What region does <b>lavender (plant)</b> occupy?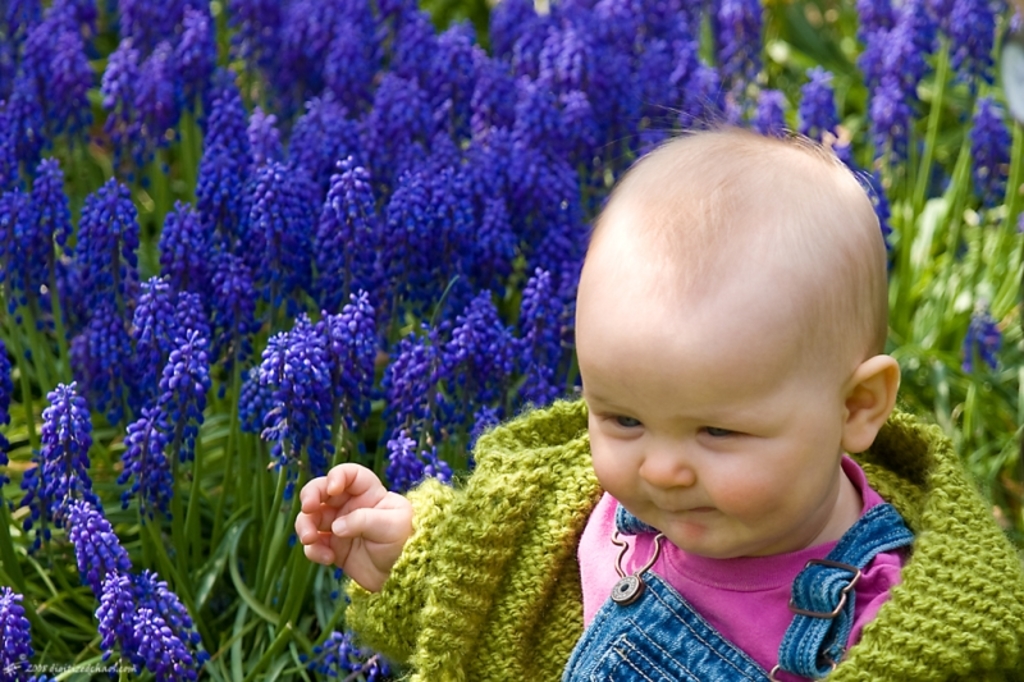
box=[241, 324, 324, 463].
